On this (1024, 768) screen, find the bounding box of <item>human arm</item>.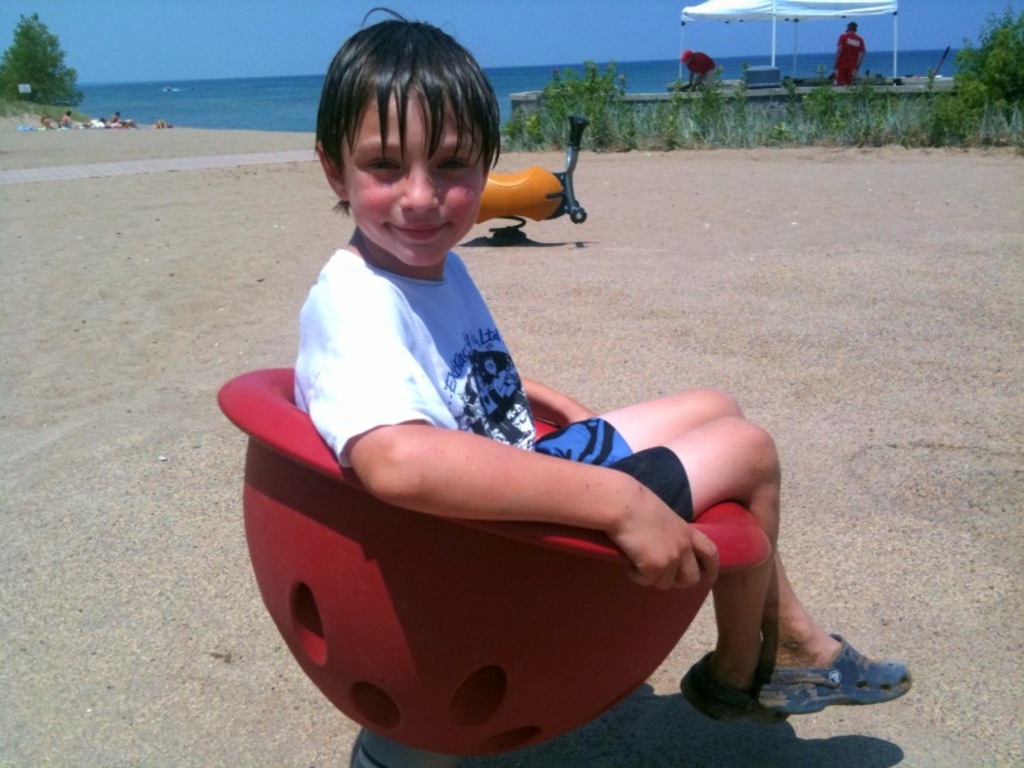
Bounding box: left=338, top=298, right=714, bottom=589.
